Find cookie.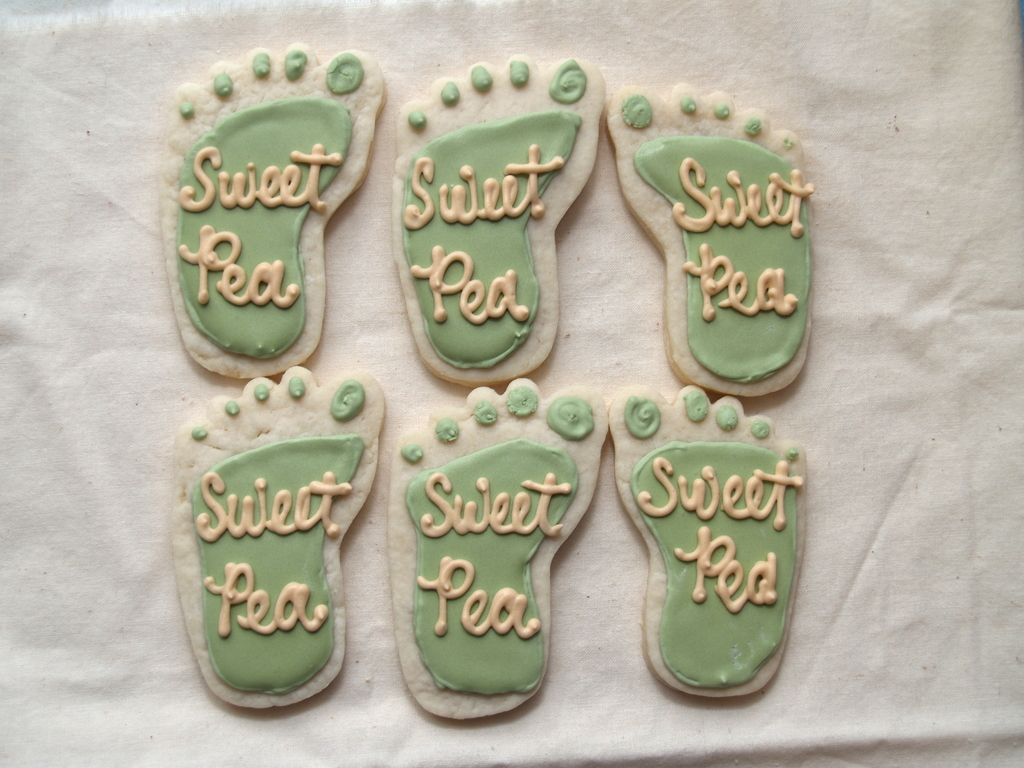
[382,376,609,723].
